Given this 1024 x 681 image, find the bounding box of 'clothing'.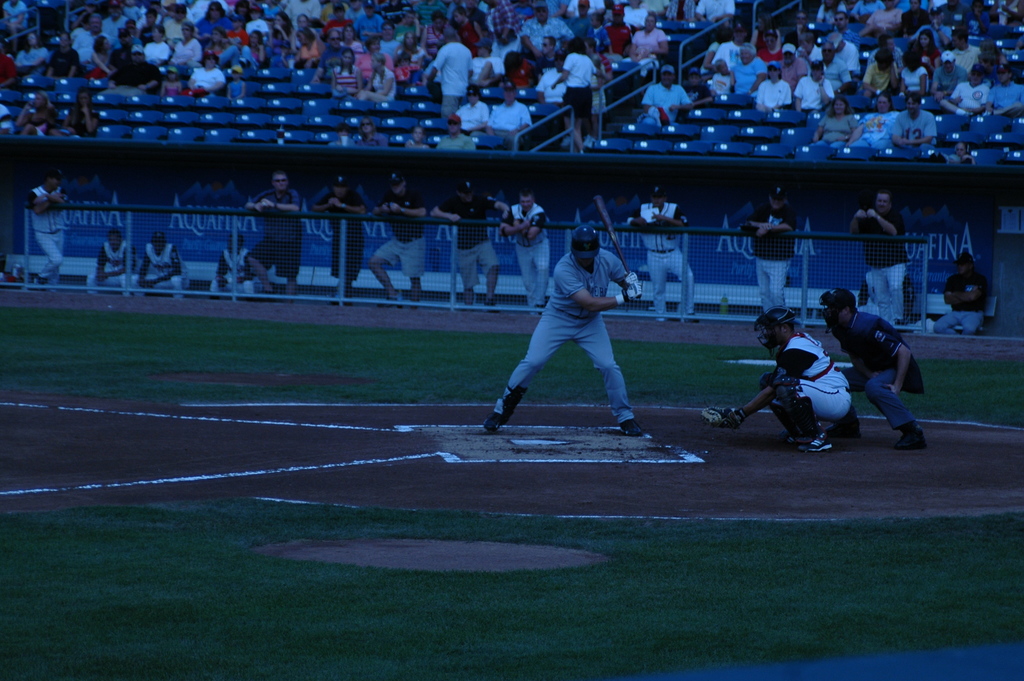
{"left": 310, "top": 184, "right": 364, "bottom": 283}.
